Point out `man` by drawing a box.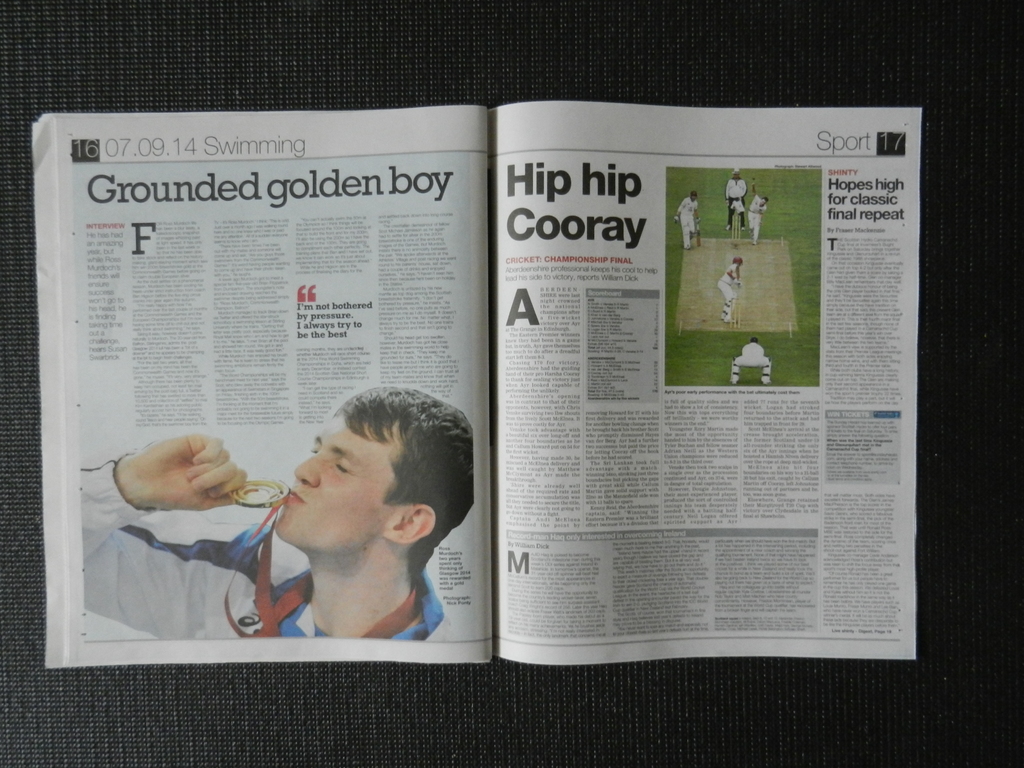
region(723, 164, 748, 229).
